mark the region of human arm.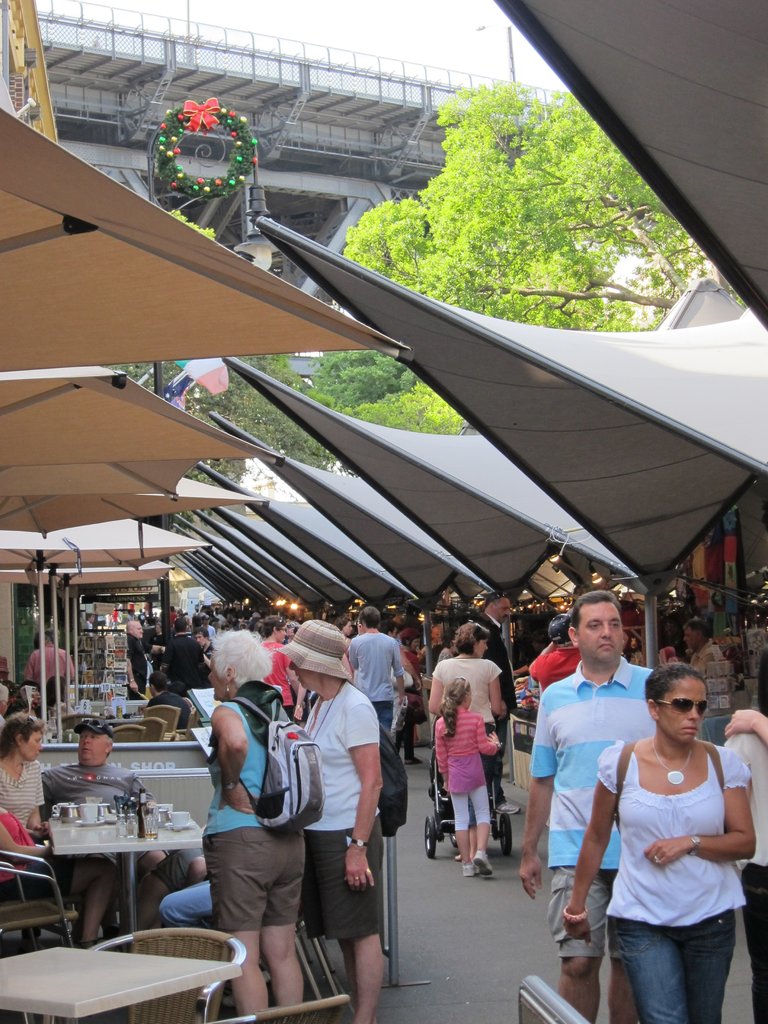
Region: select_region(197, 700, 259, 844).
